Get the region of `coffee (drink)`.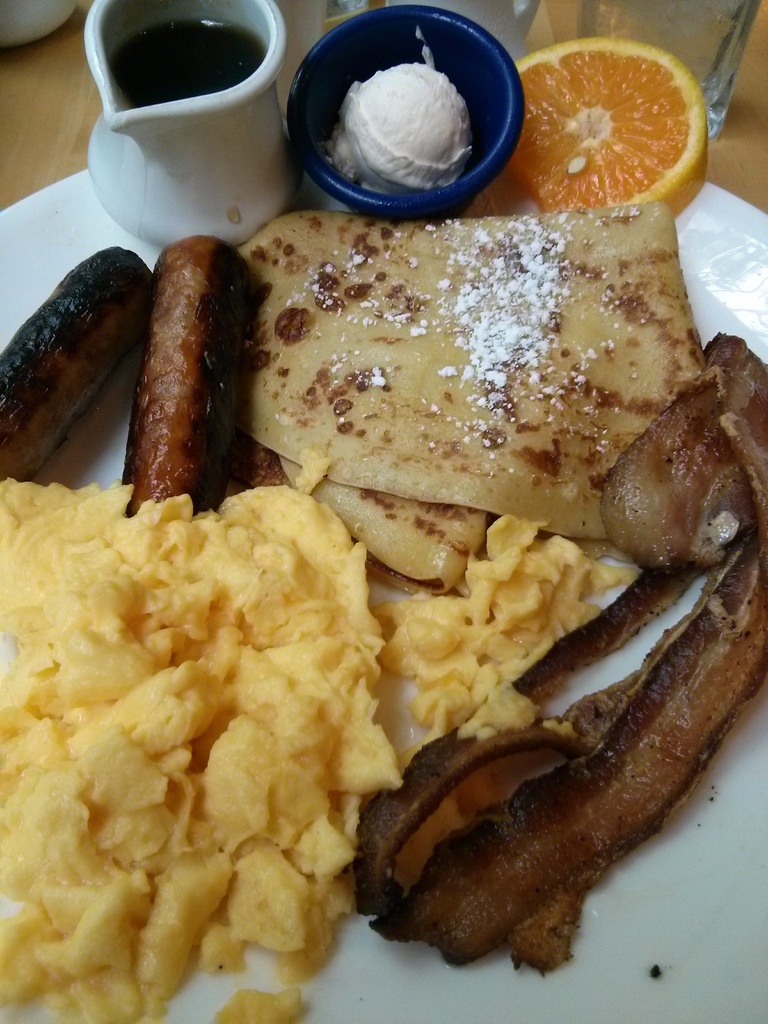
{"left": 126, "top": 8, "right": 257, "bottom": 114}.
